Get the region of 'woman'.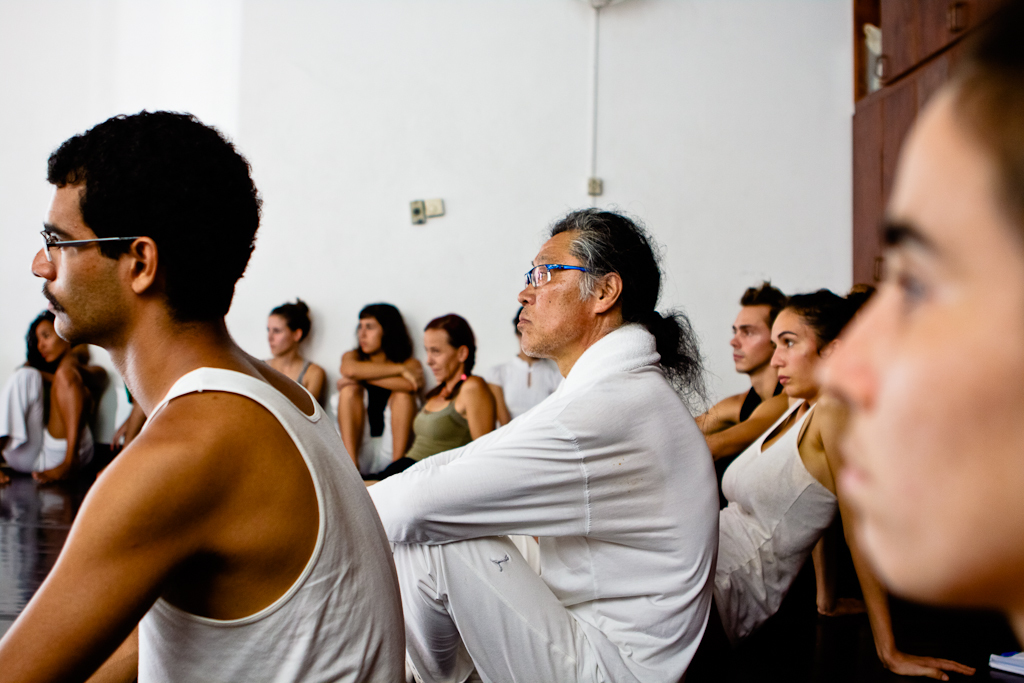
354:310:491:479.
